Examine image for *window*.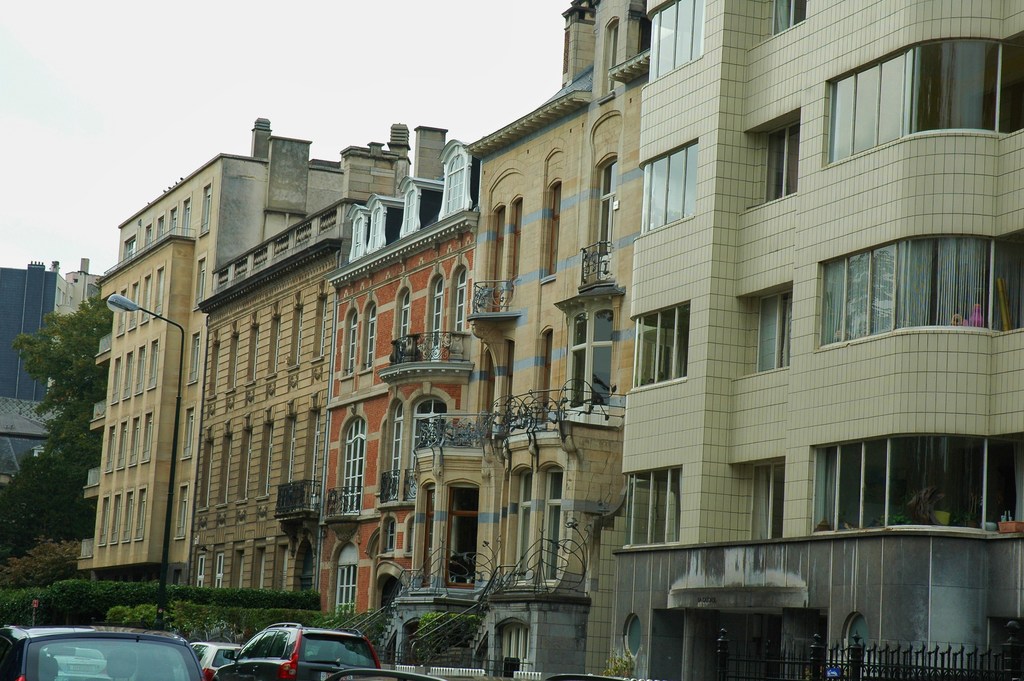
Examination result: pyautogui.locateOnScreen(402, 188, 416, 238).
